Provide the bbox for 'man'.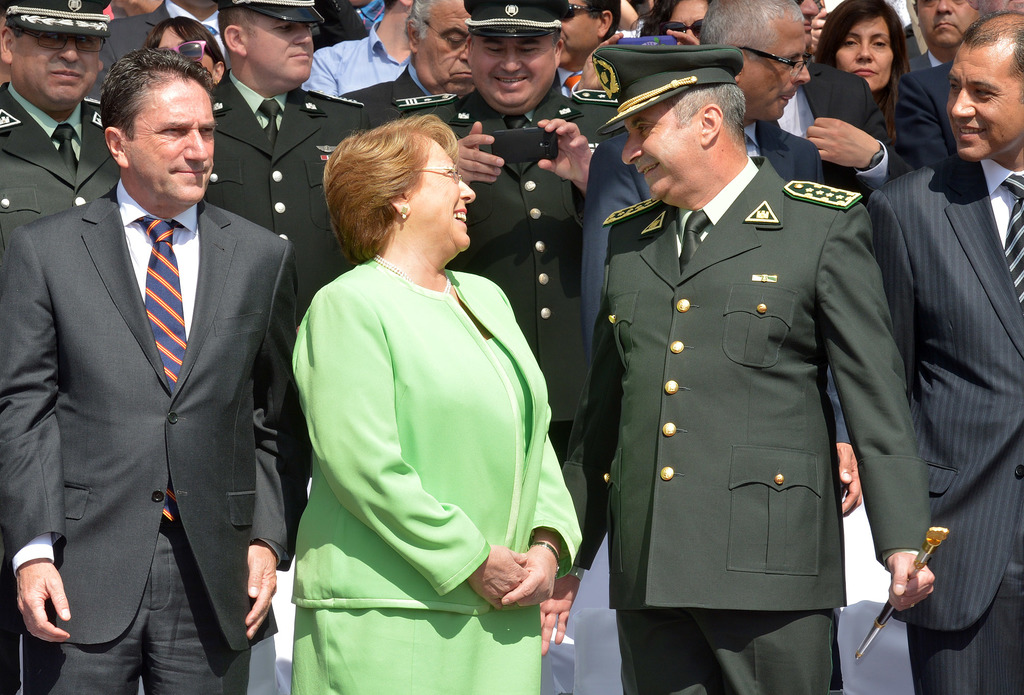
bbox=[105, 0, 227, 78].
